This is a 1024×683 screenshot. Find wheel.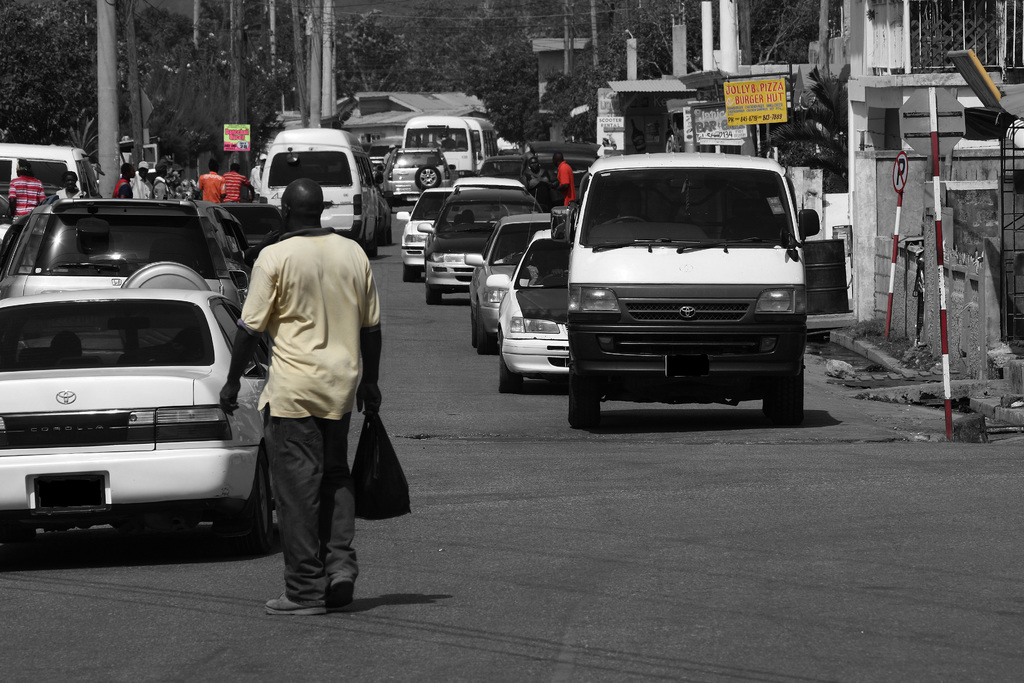
Bounding box: (x1=604, y1=212, x2=650, y2=223).
